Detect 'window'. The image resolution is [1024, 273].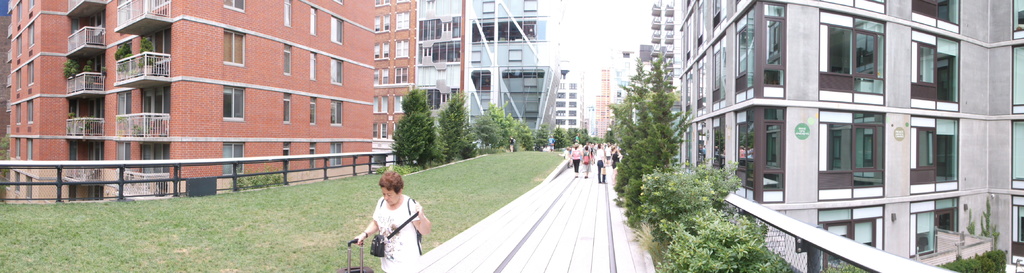
x1=397, y1=68, x2=403, y2=83.
